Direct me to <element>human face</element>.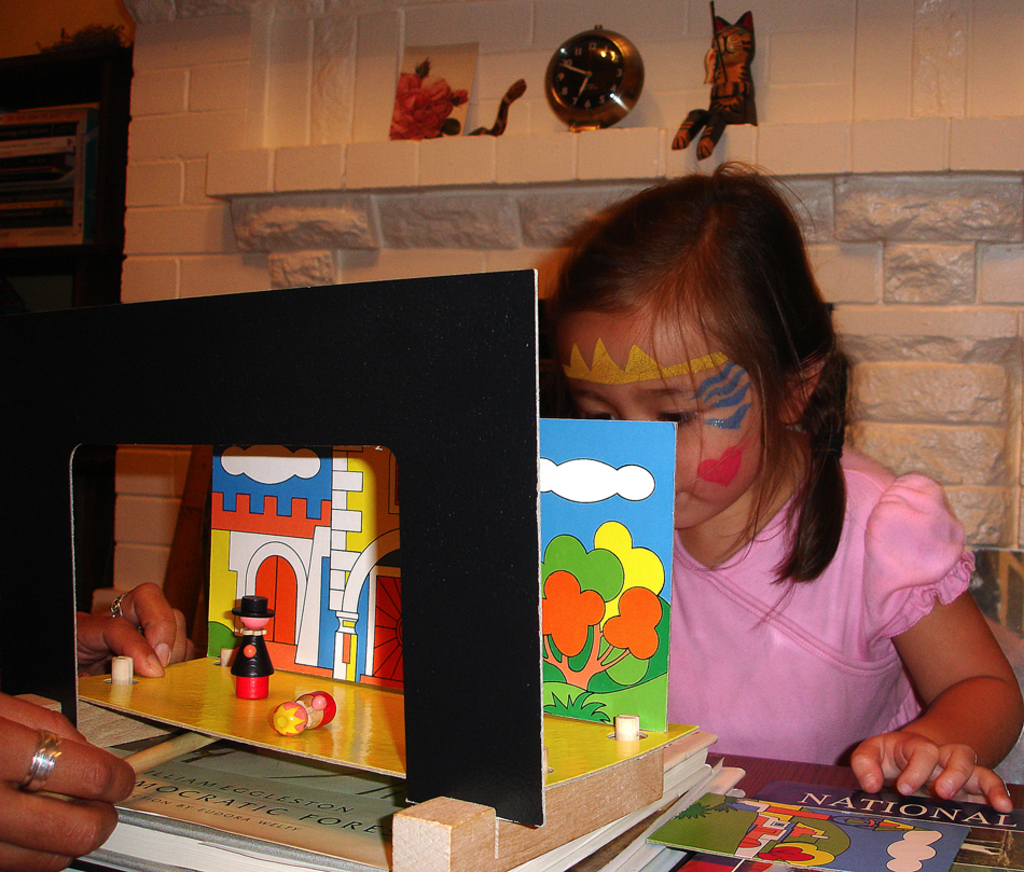
Direction: left=555, top=307, right=760, bottom=527.
